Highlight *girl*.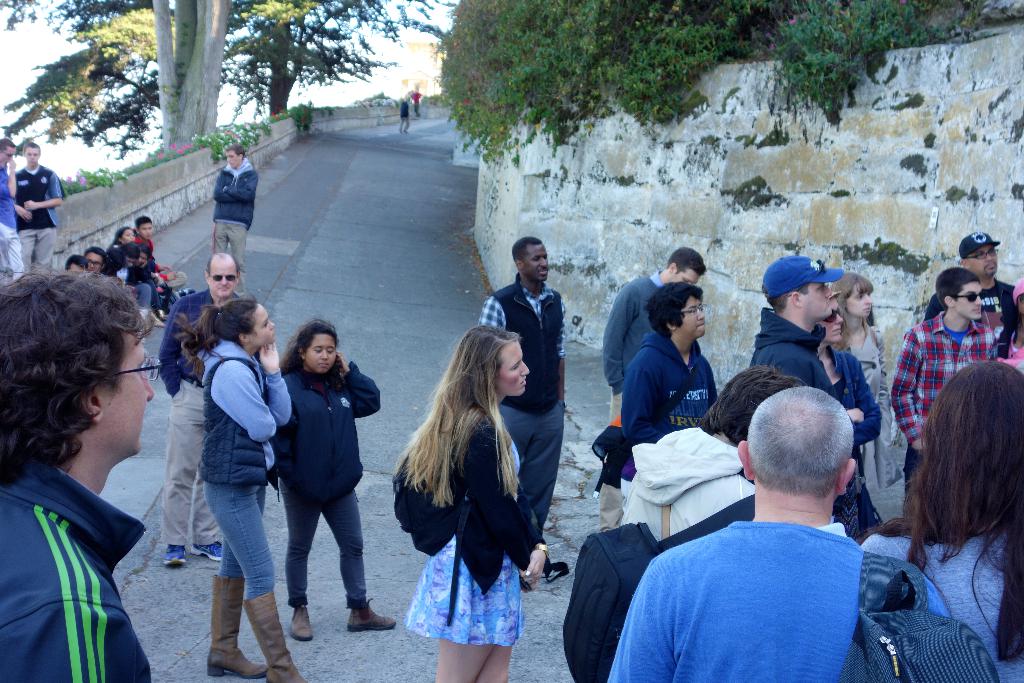
Highlighted region: locate(831, 272, 892, 488).
